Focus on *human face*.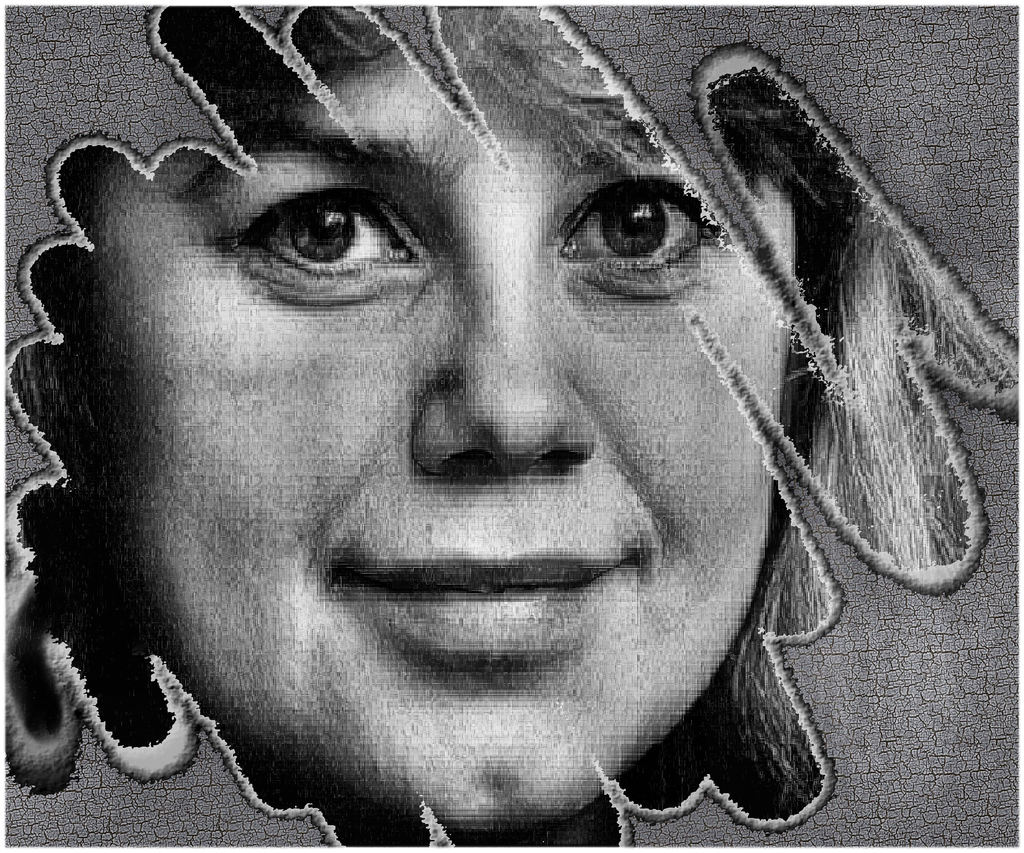
Focused at rect(53, 6, 796, 835).
